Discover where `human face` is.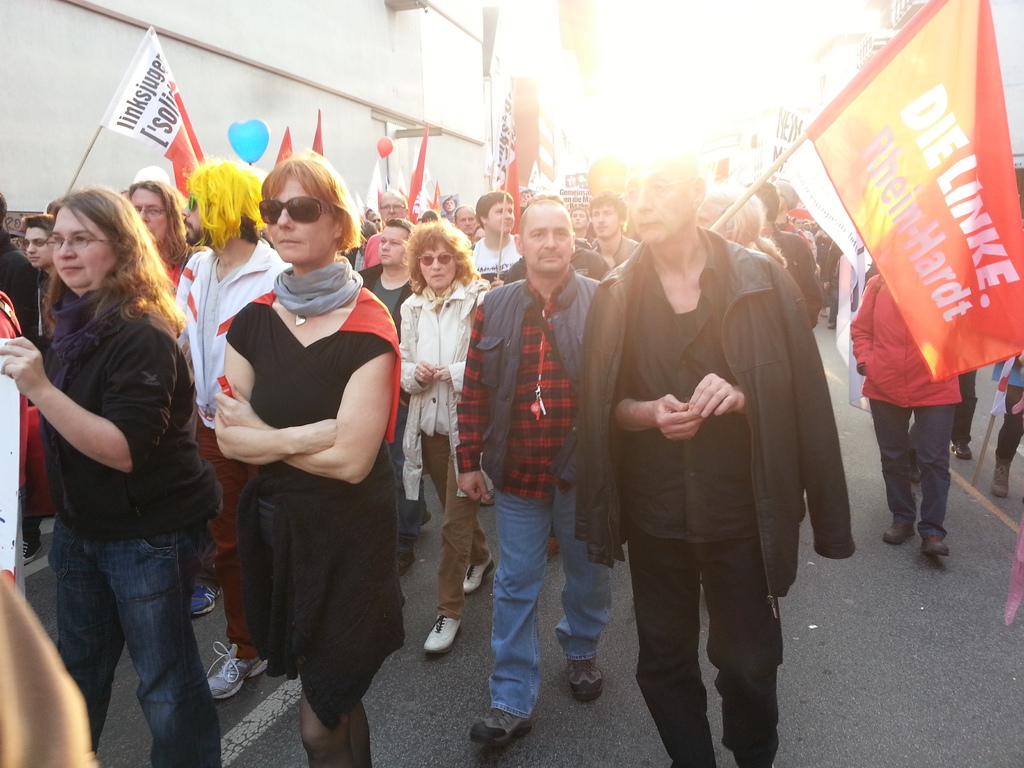
Discovered at {"left": 591, "top": 204, "right": 619, "bottom": 241}.
